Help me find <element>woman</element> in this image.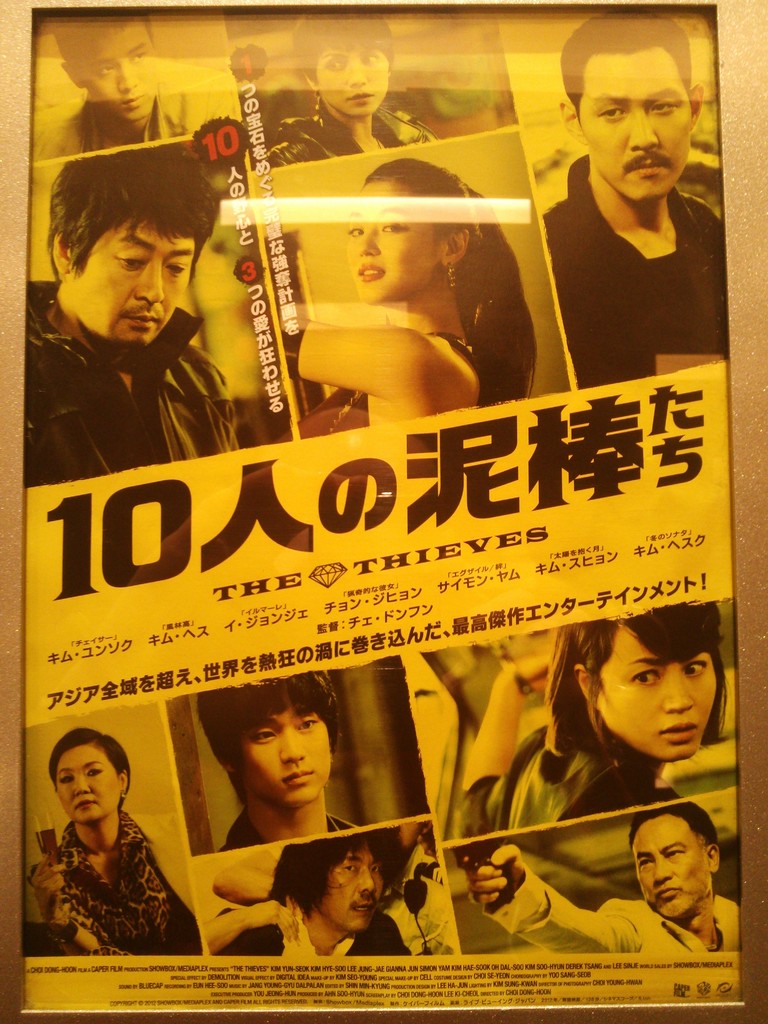
Found it: [x1=282, y1=152, x2=538, y2=442].
